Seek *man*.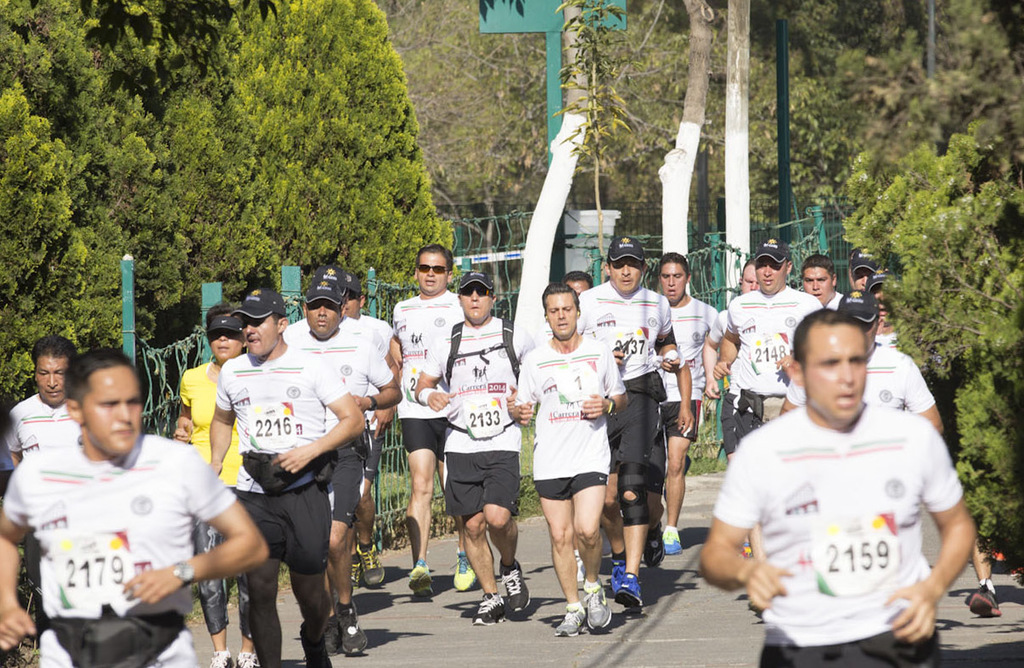
BBox(801, 250, 837, 312).
